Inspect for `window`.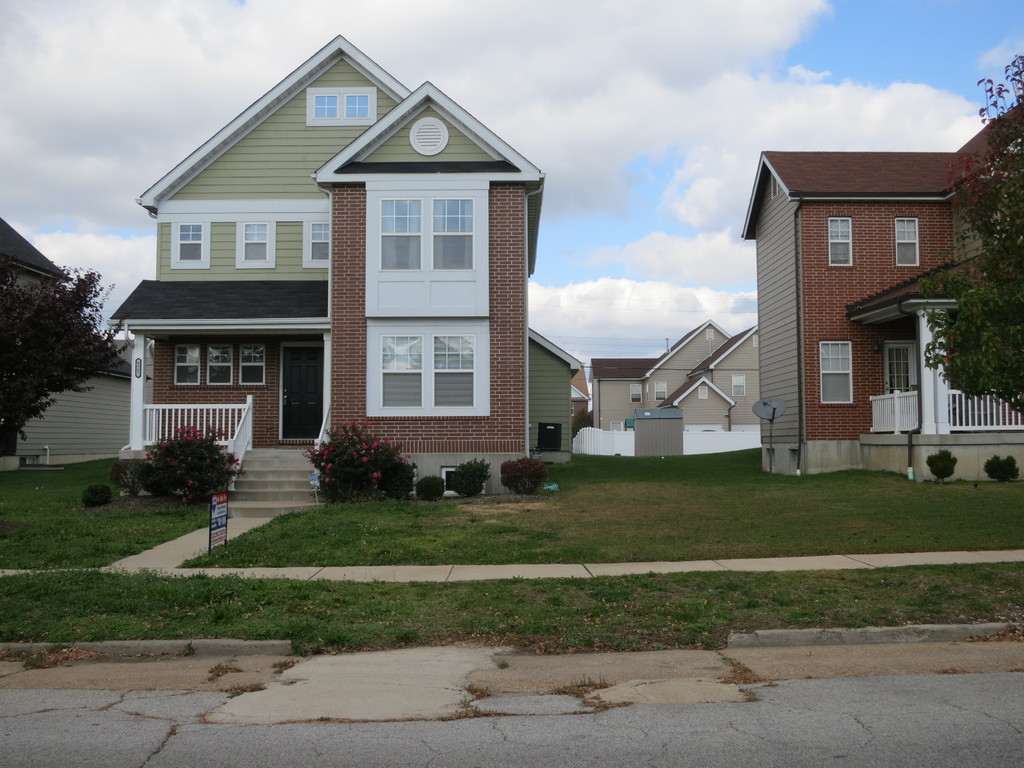
Inspection: (432,331,477,407).
